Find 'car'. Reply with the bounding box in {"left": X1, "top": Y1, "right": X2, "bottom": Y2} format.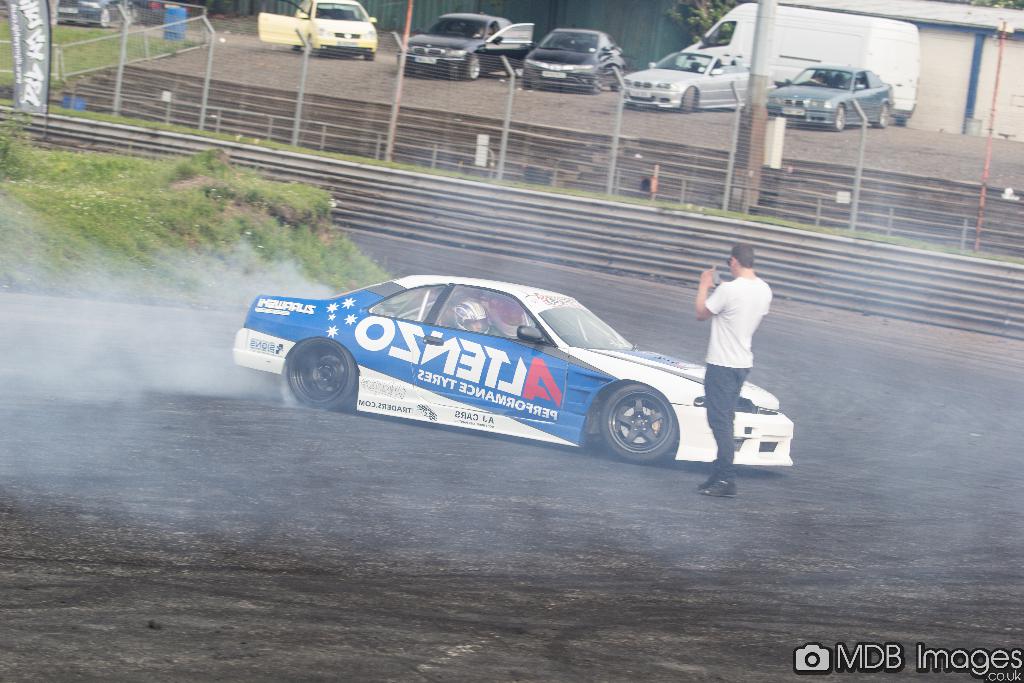
{"left": 252, "top": 0, "right": 383, "bottom": 62}.
